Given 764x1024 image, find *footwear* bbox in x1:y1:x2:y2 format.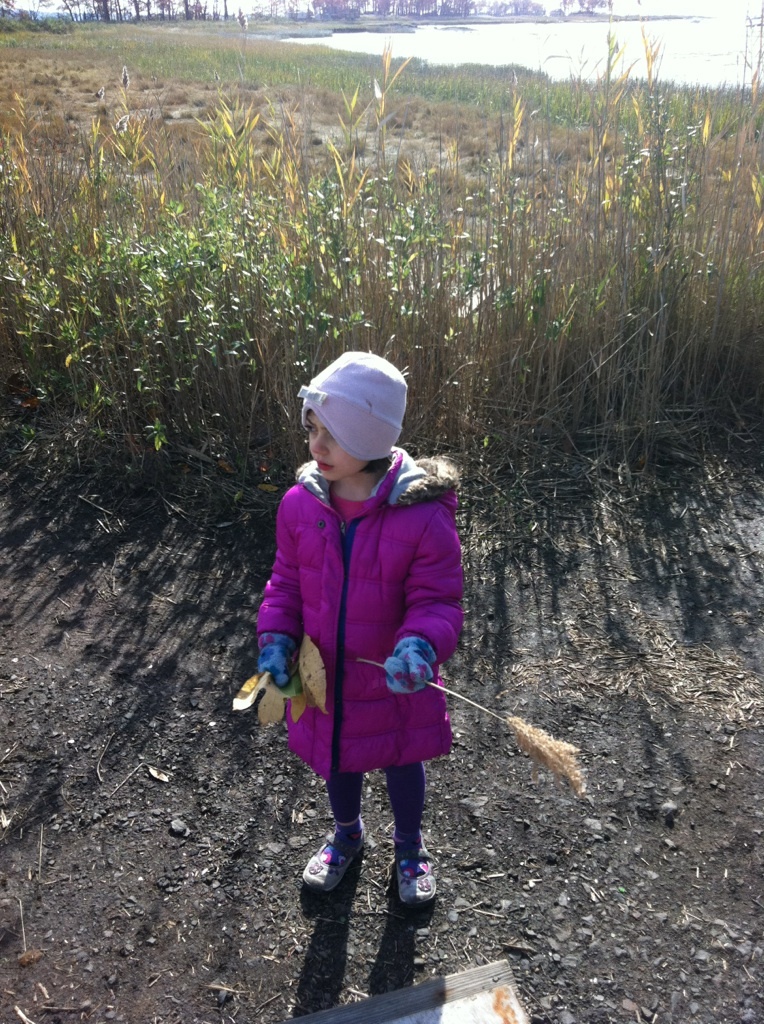
389:841:441:914.
